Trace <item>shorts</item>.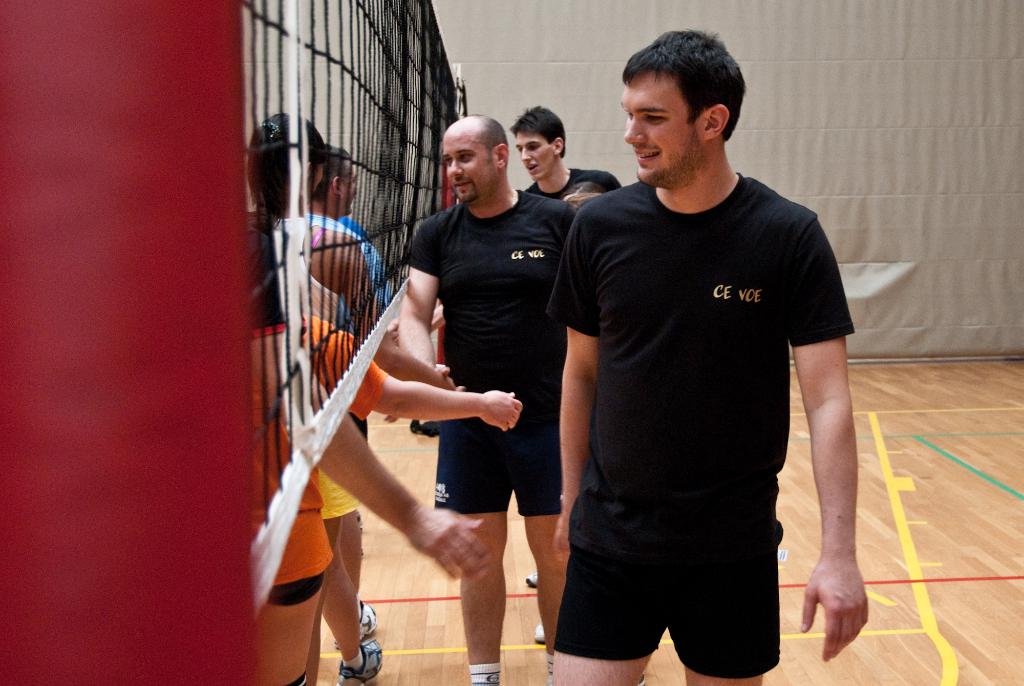
Traced to 320,475,362,516.
